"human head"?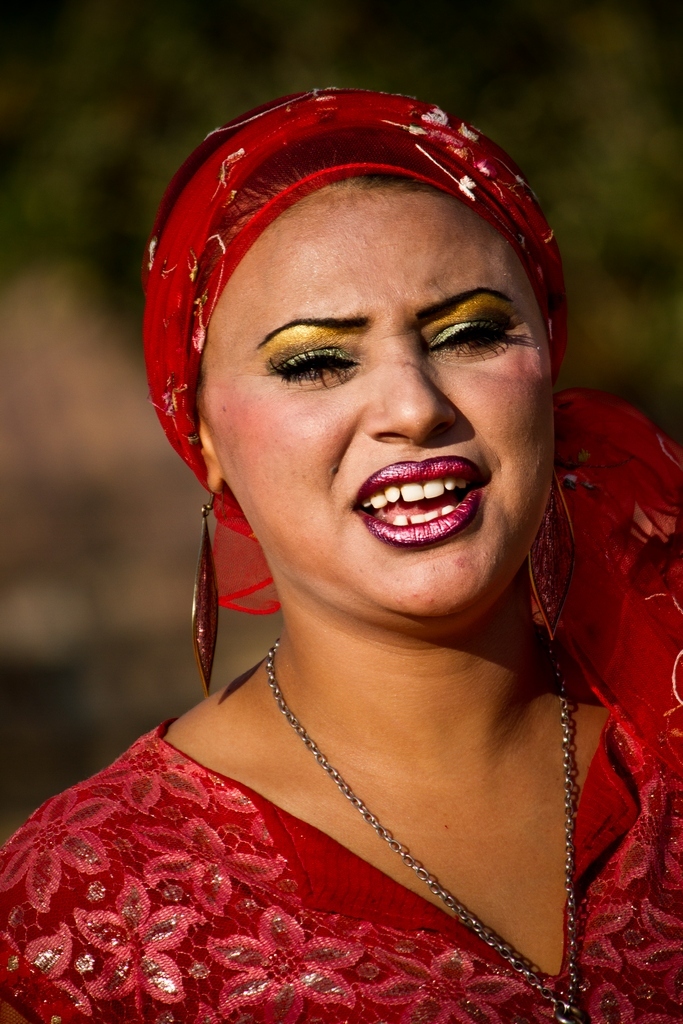
bbox(132, 83, 576, 618)
